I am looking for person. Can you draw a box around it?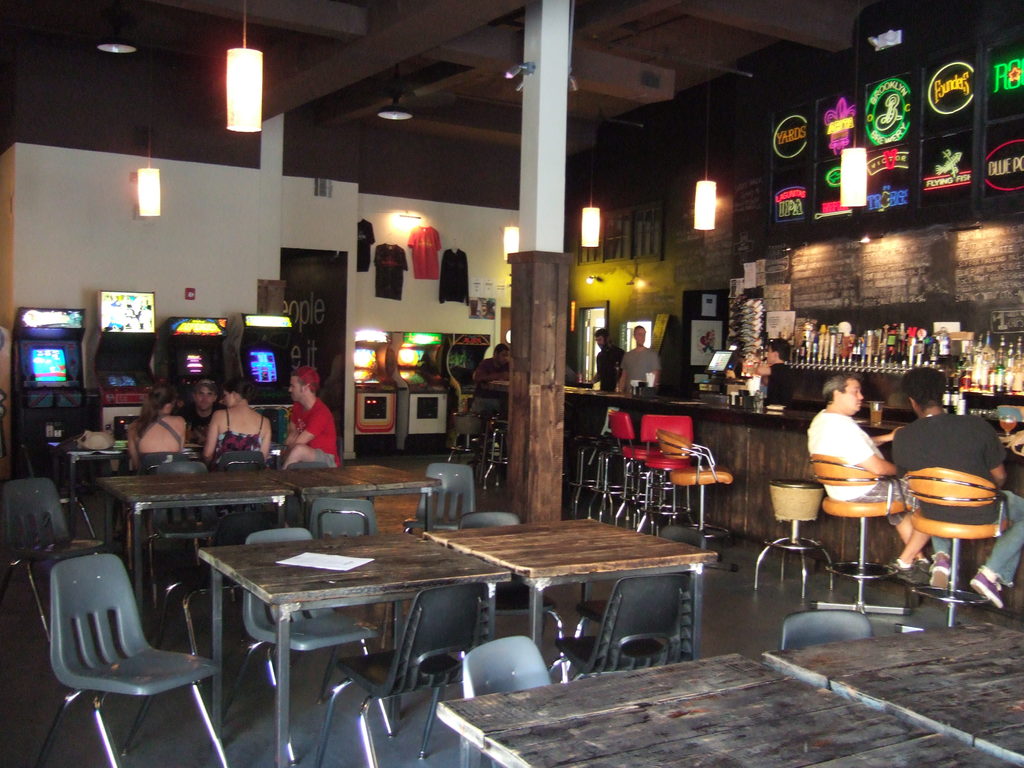
Sure, the bounding box is rect(202, 374, 272, 468).
